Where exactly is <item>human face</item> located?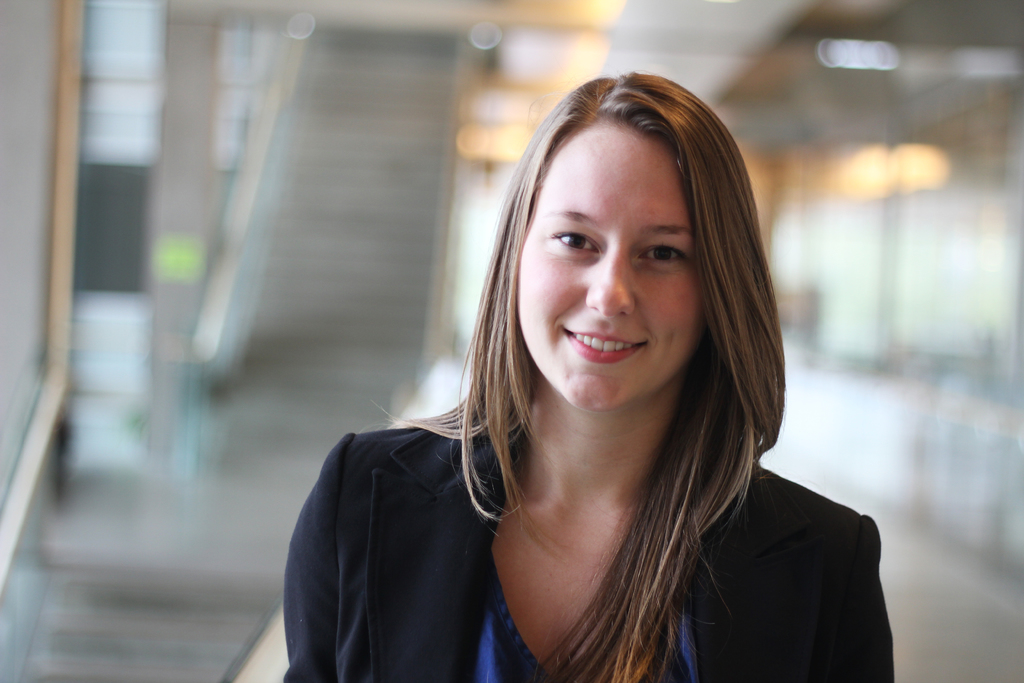
Its bounding box is (left=516, top=139, right=704, bottom=409).
